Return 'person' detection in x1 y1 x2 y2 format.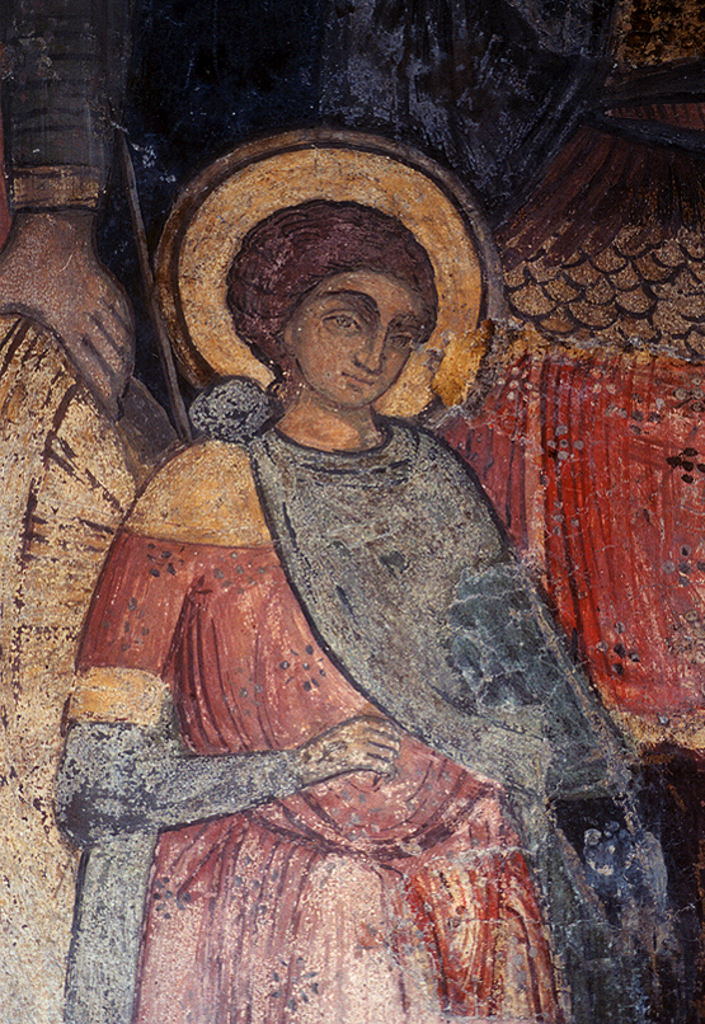
41 201 686 1023.
